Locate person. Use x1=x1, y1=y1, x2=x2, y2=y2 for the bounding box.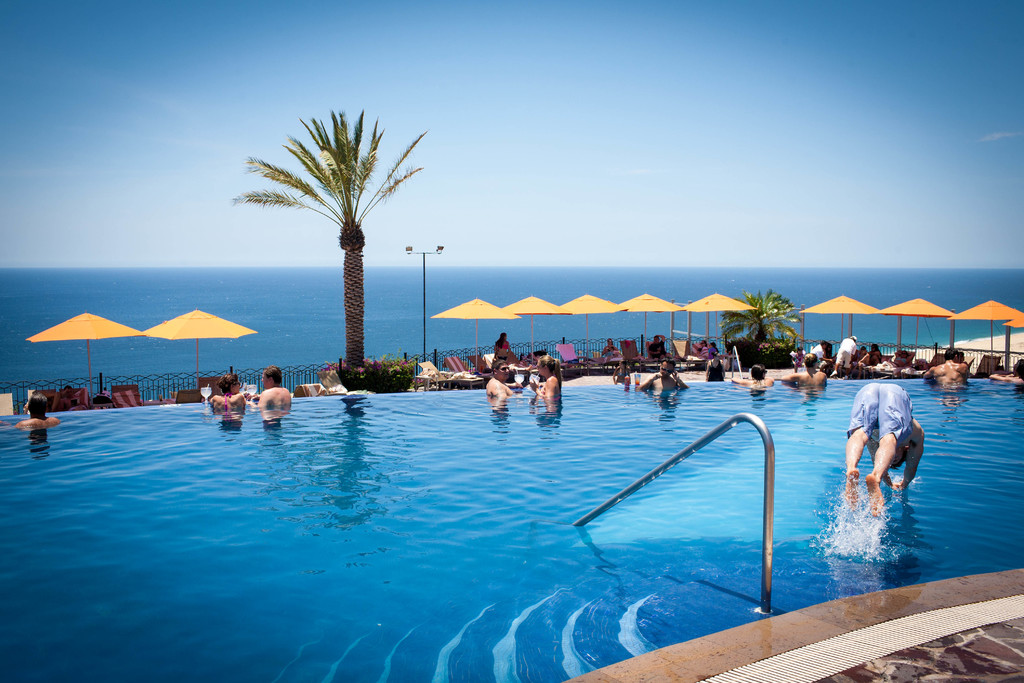
x1=15, y1=393, x2=64, y2=433.
